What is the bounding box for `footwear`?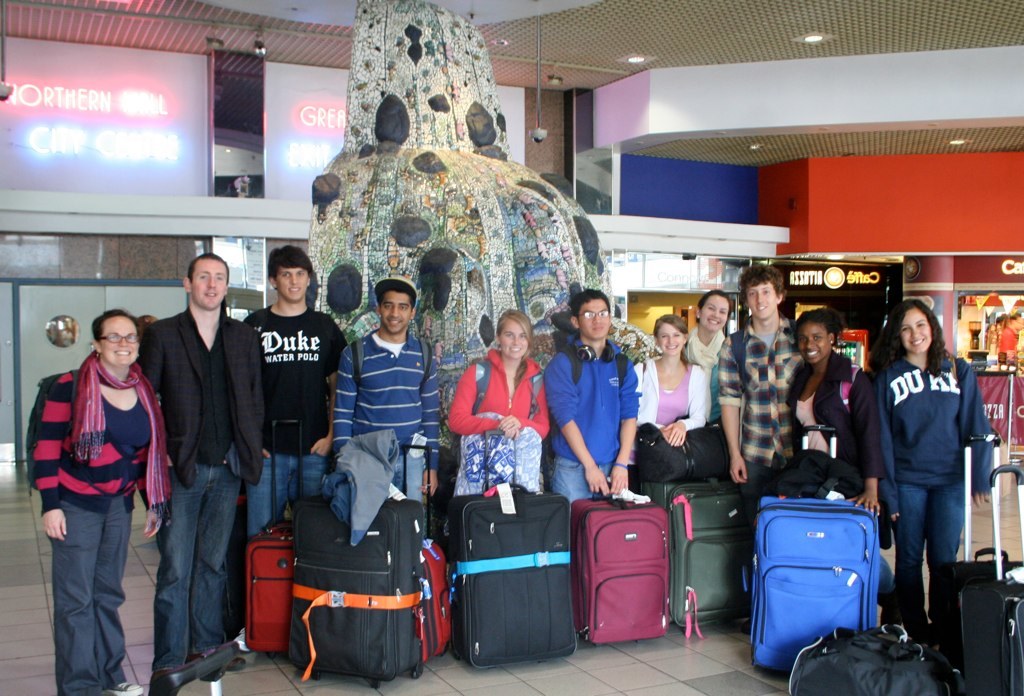
crop(102, 677, 145, 695).
